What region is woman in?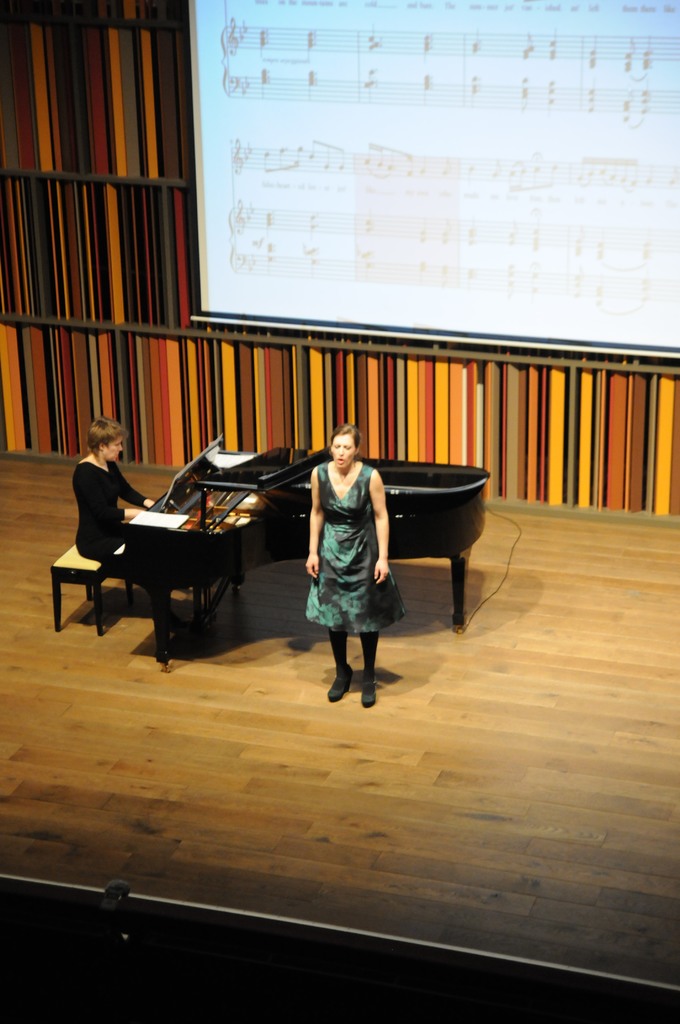
306:437:403:718.
